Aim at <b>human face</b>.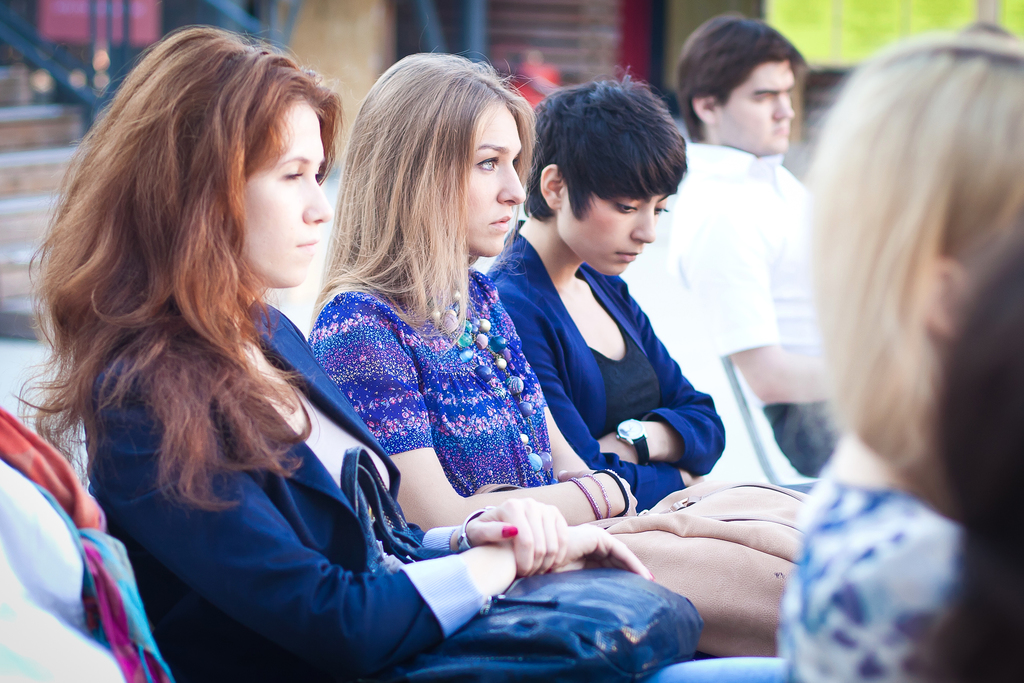
Aimed at locate(720, 58, 796, 151).
